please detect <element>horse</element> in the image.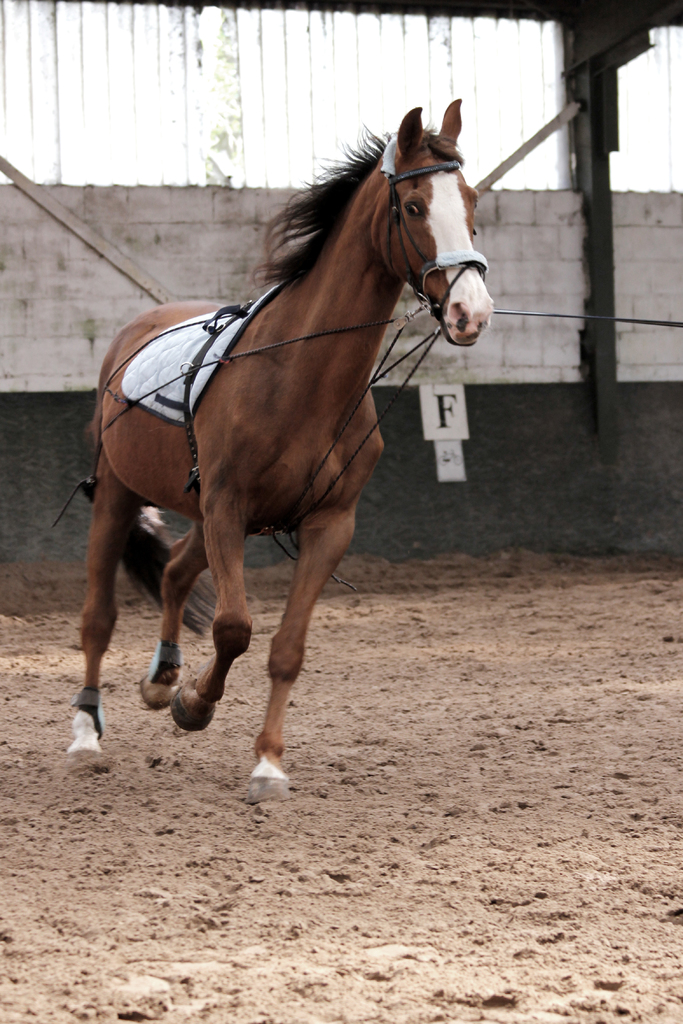
68, 97, 493, 805.
